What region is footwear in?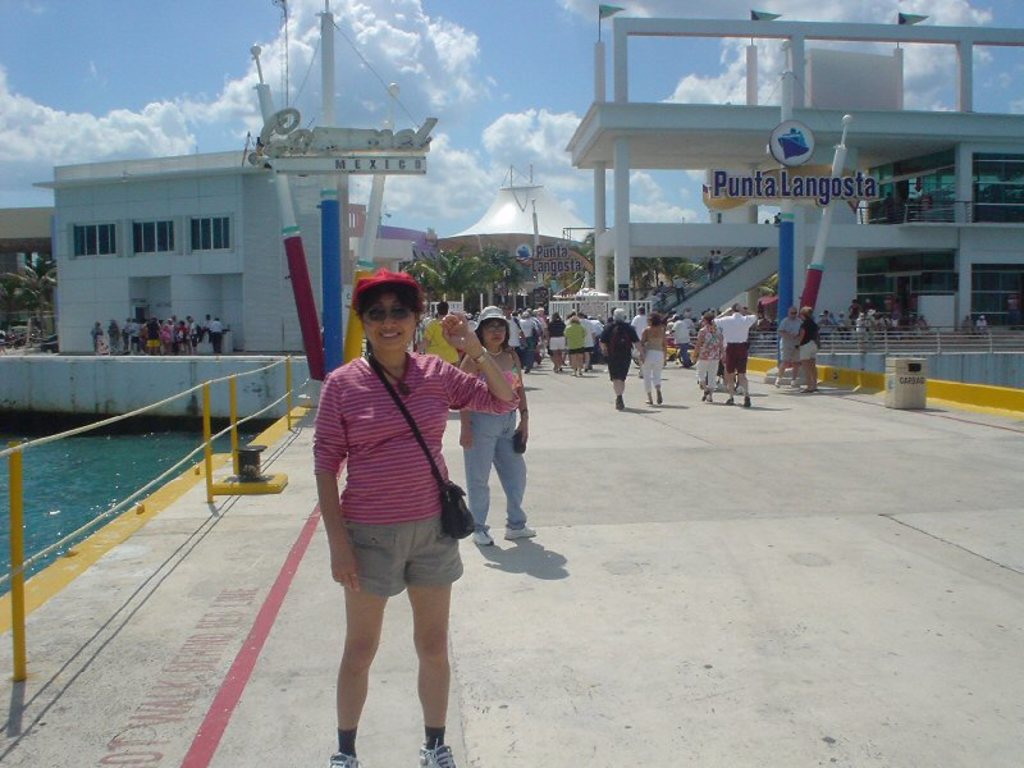
<bbox>718, 385, 730, 407</bbox>.
